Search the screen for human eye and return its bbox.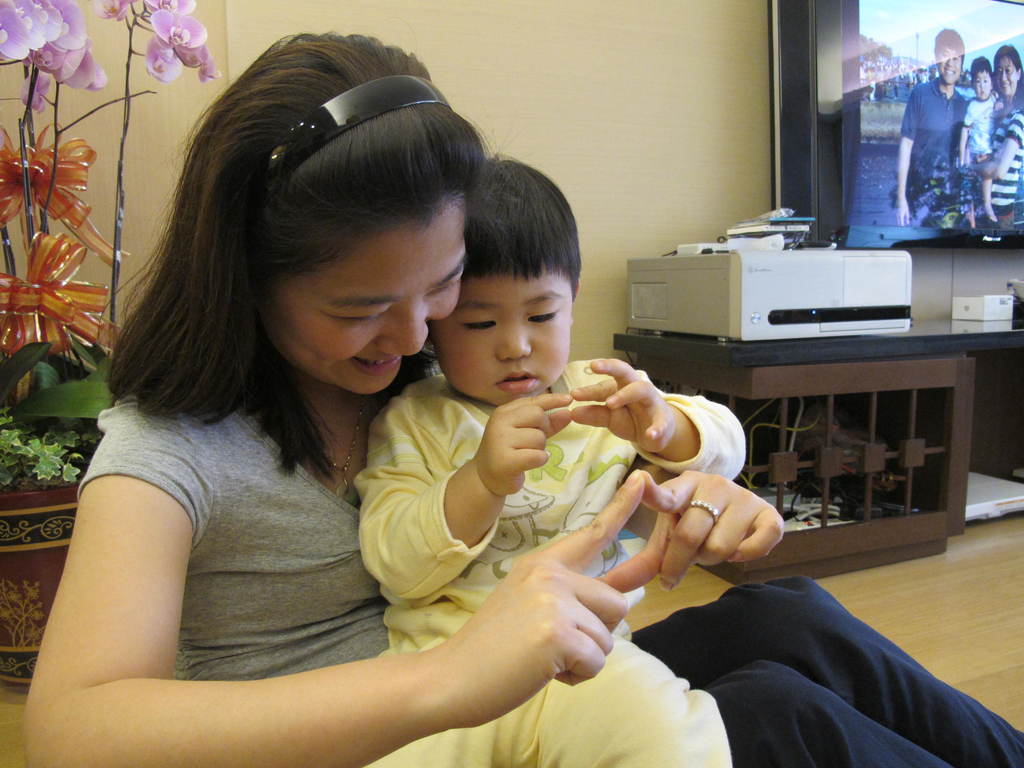
Found: bbox=(462, 314, 502, 331).
